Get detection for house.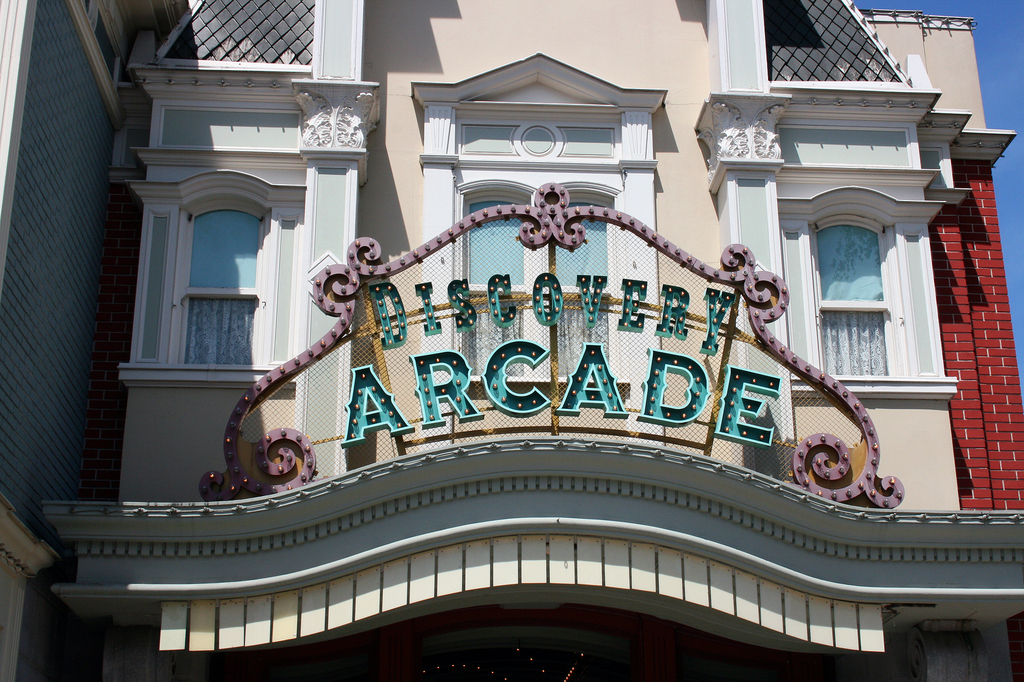
Detection: [0,0,1023,681].
